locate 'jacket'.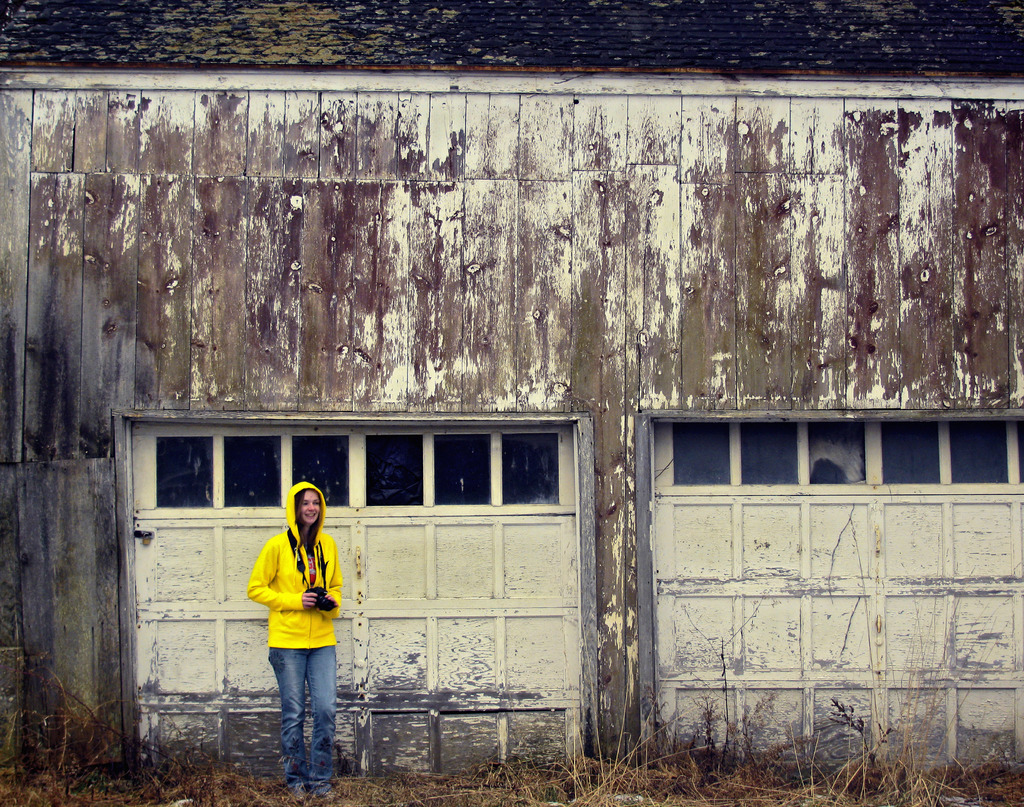
Bounding box: bbox=[242, 512, 340, 697].
